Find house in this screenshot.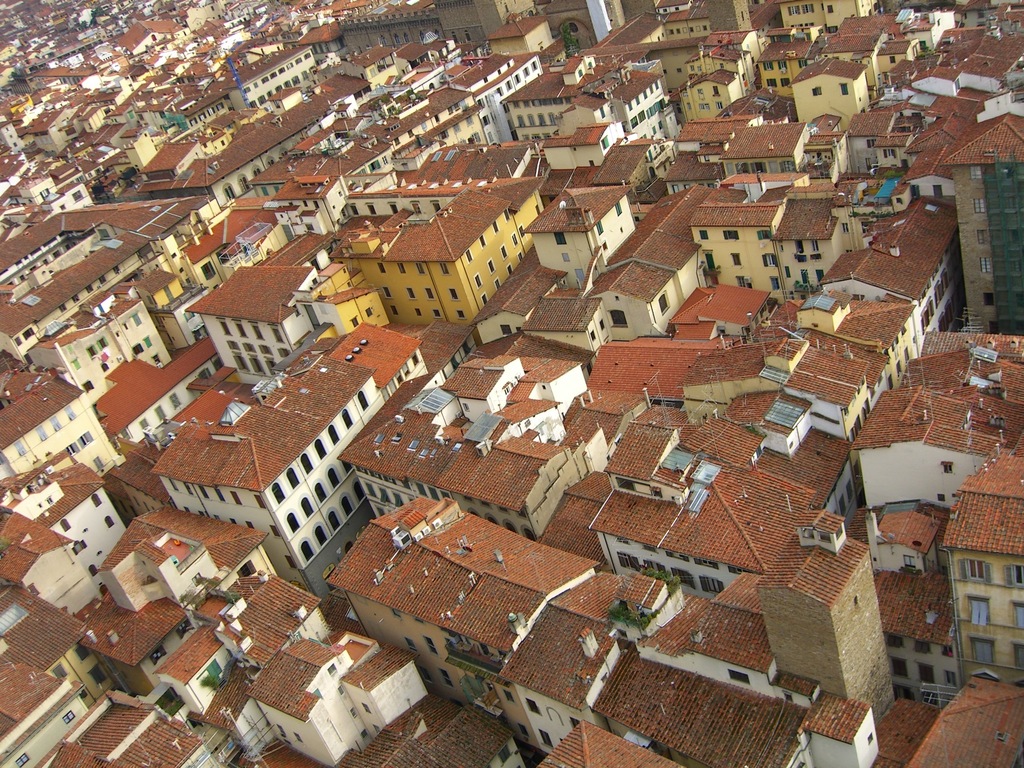
The bounding box for house is (882,573,964,708).
